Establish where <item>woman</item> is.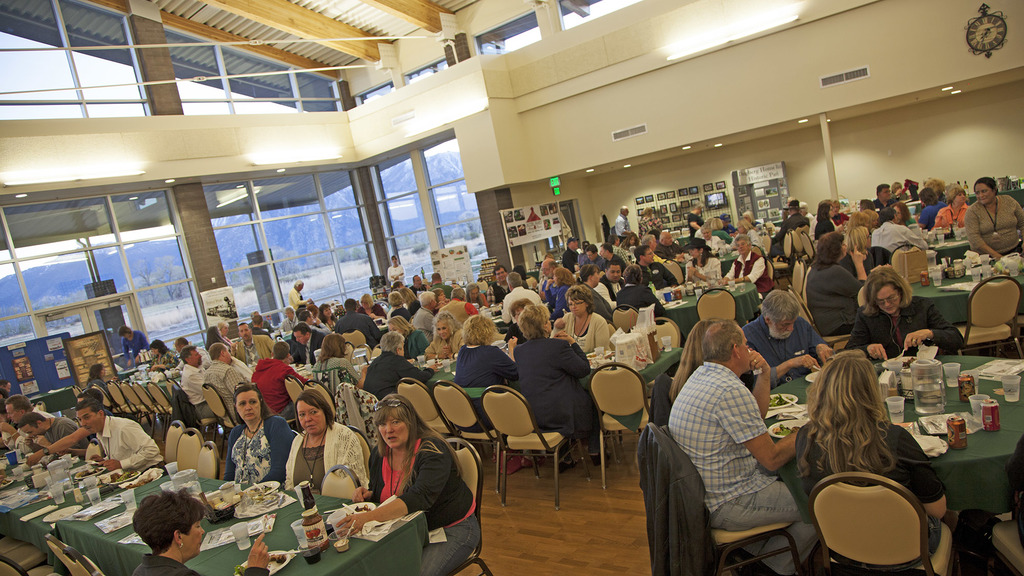
Established at {"left": 387, "top": 291, "right": 403, "bottom": 321}.
